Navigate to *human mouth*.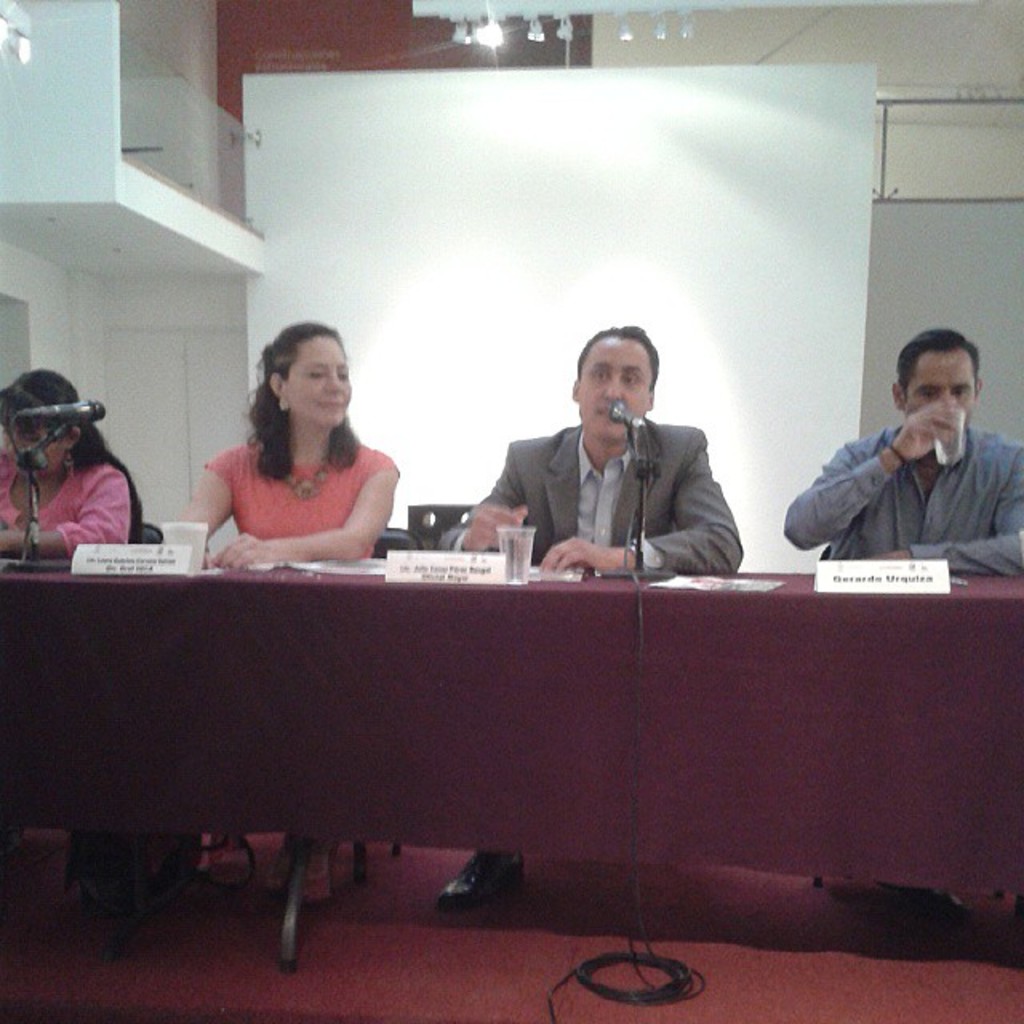
Navigation target: rect(8, 450, 24, 464).
